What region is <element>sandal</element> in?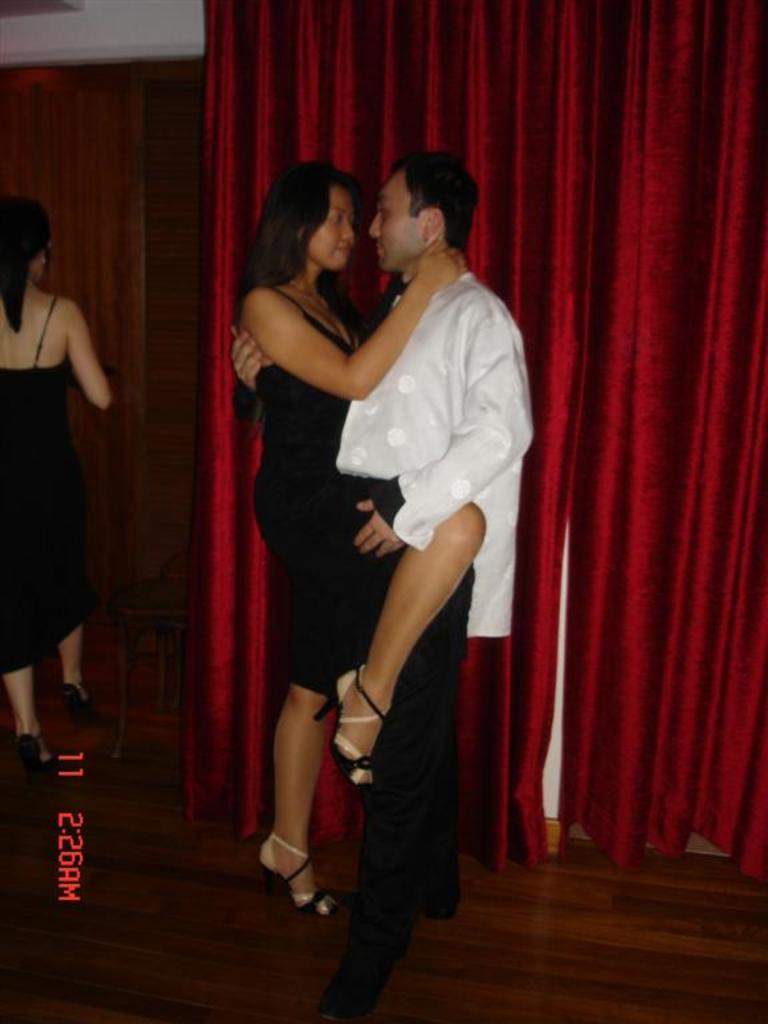
<bbox>241, 824, 340, 923</bbox>.
